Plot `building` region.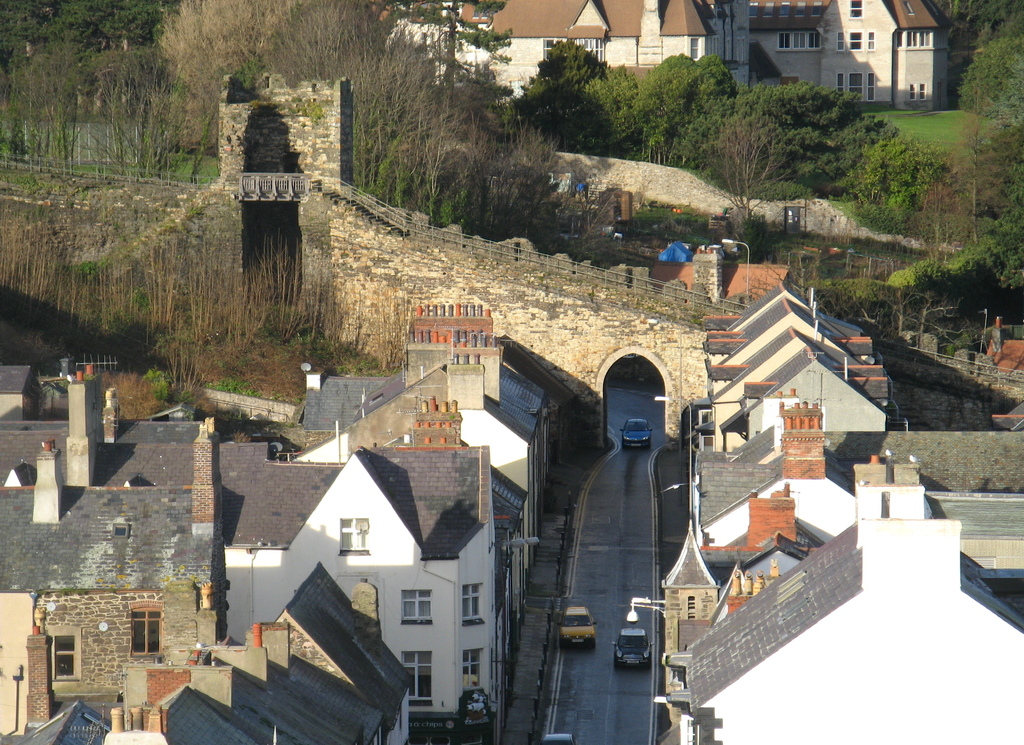
Plotted at x1=648 y1=250 x2=787 y2=298.
